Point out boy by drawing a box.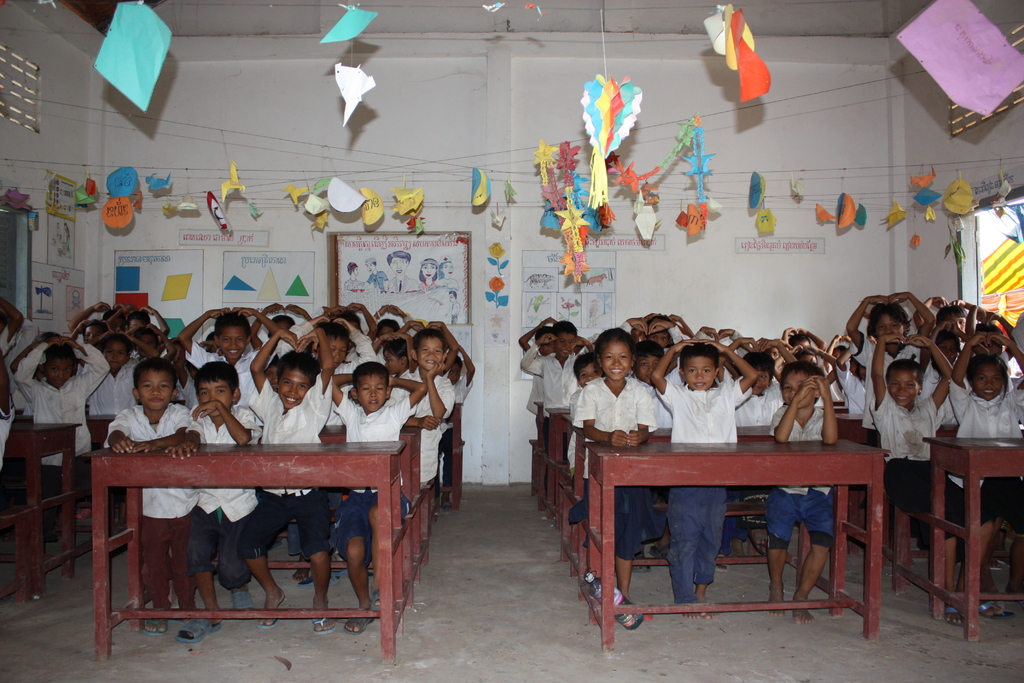
box(961, 325, 1023, 626).
